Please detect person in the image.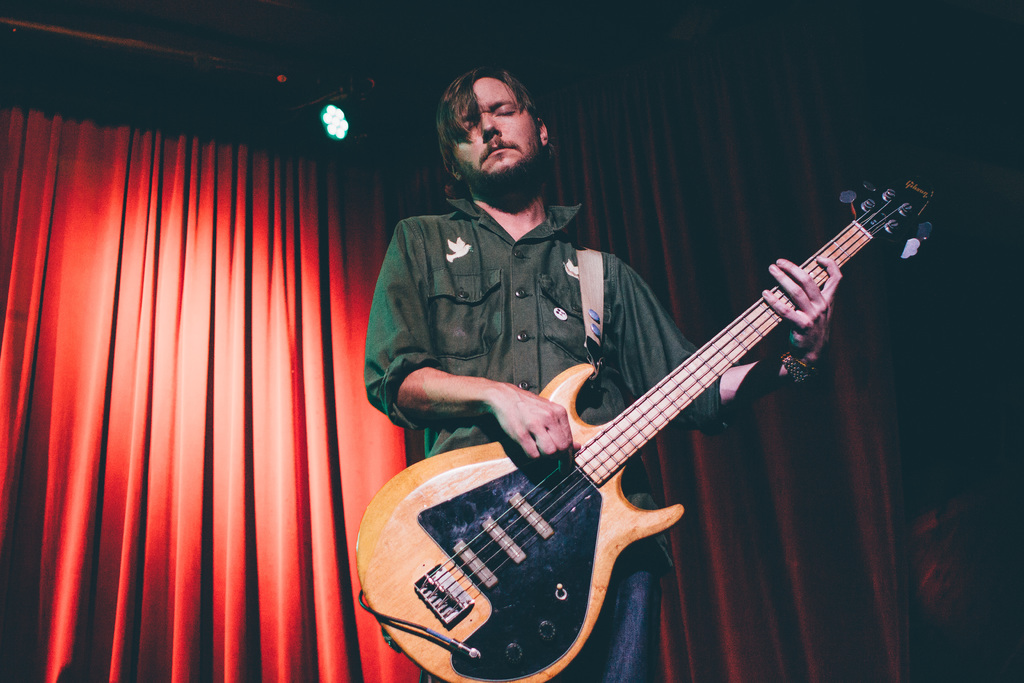
l=366, t=66, r=843, b=682.
